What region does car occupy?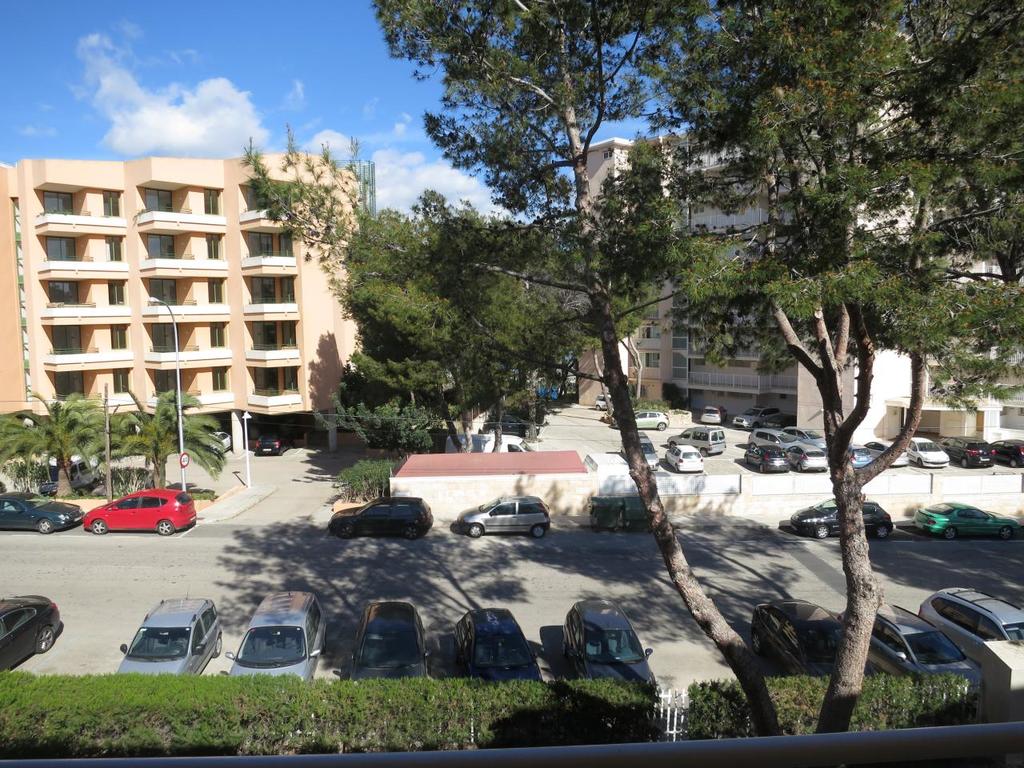
(330, 498, 435, 538).
